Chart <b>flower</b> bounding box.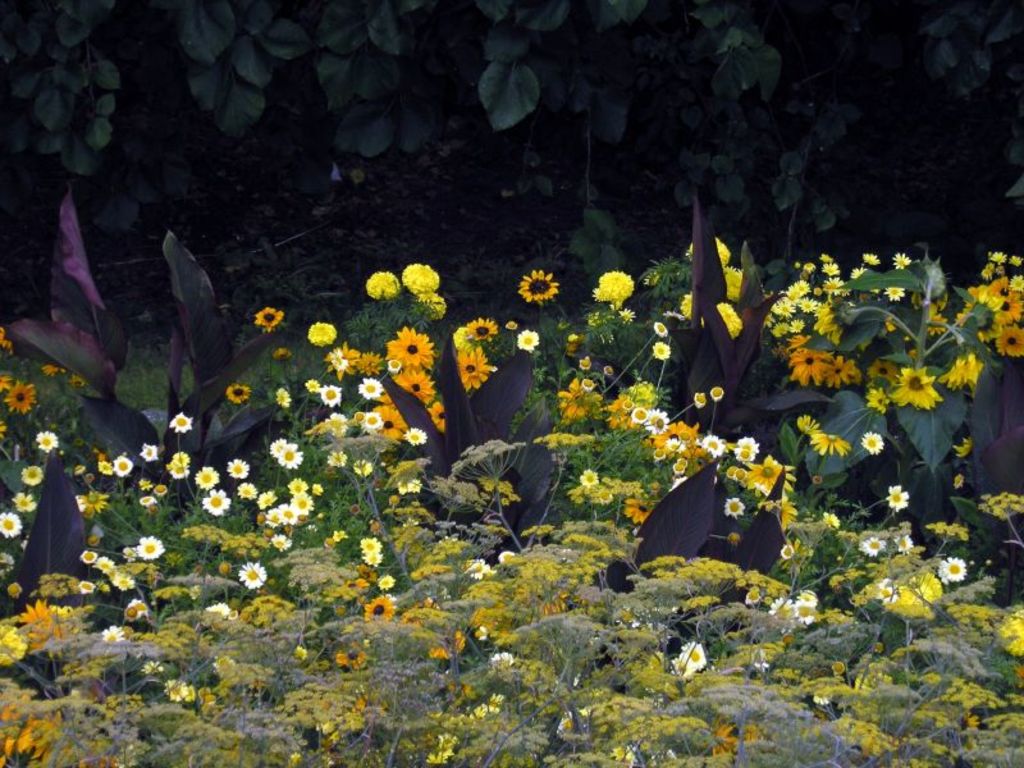
Charted: locate(0, 552, 13, 581).
